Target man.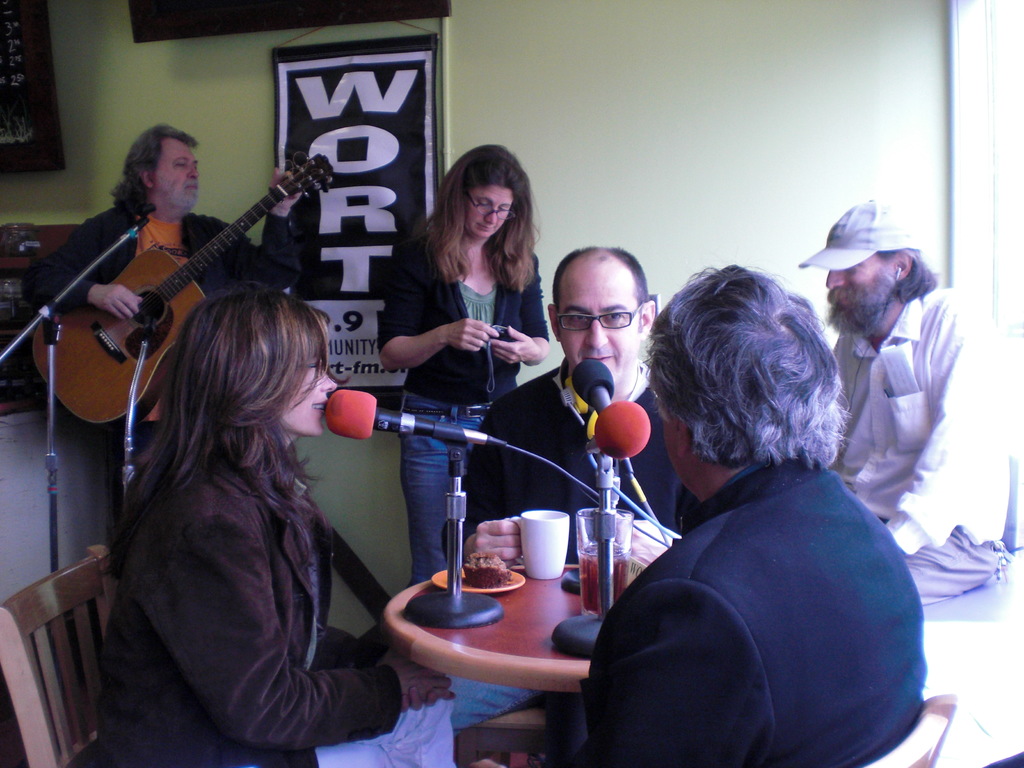
Target region: <region>580, 258, 885, 767</region>.
